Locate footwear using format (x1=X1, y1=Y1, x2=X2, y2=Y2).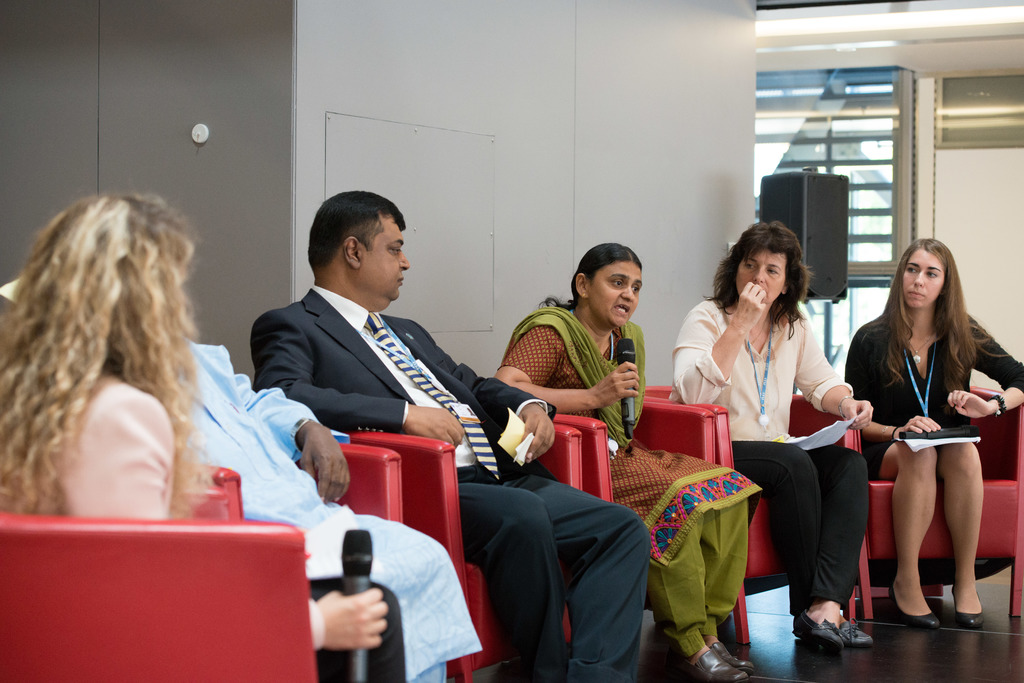
(x1=888, y1=579, x2=957, y2=637).
